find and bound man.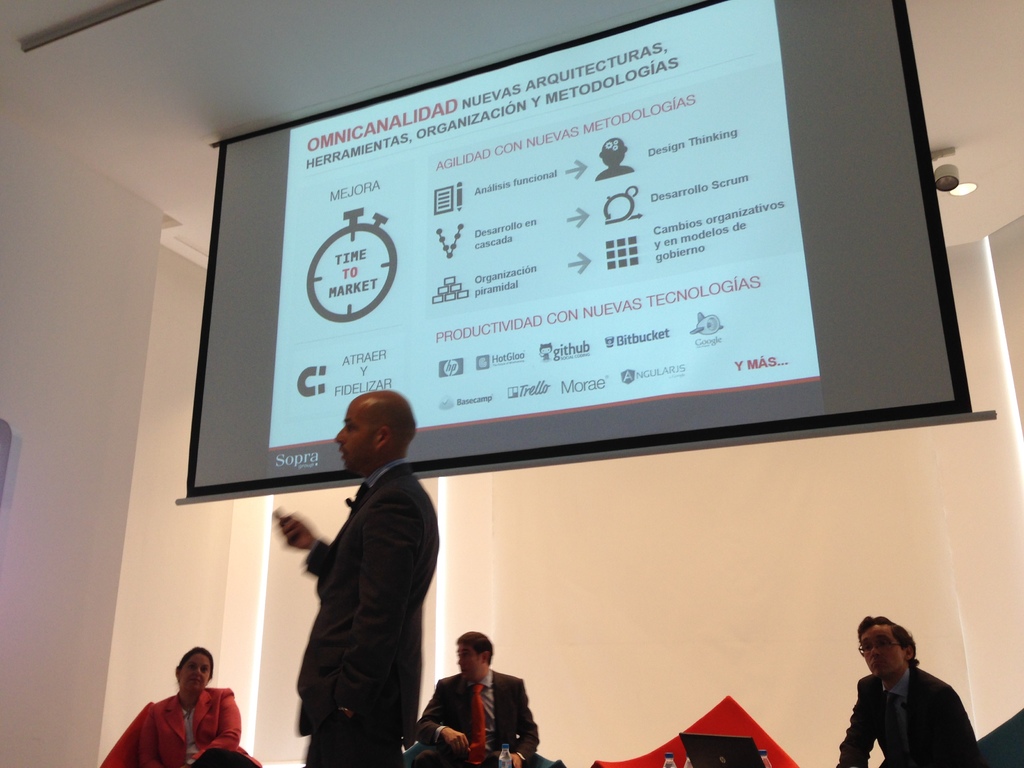
Bound: <region>417, 634, 570, 767</region>.
